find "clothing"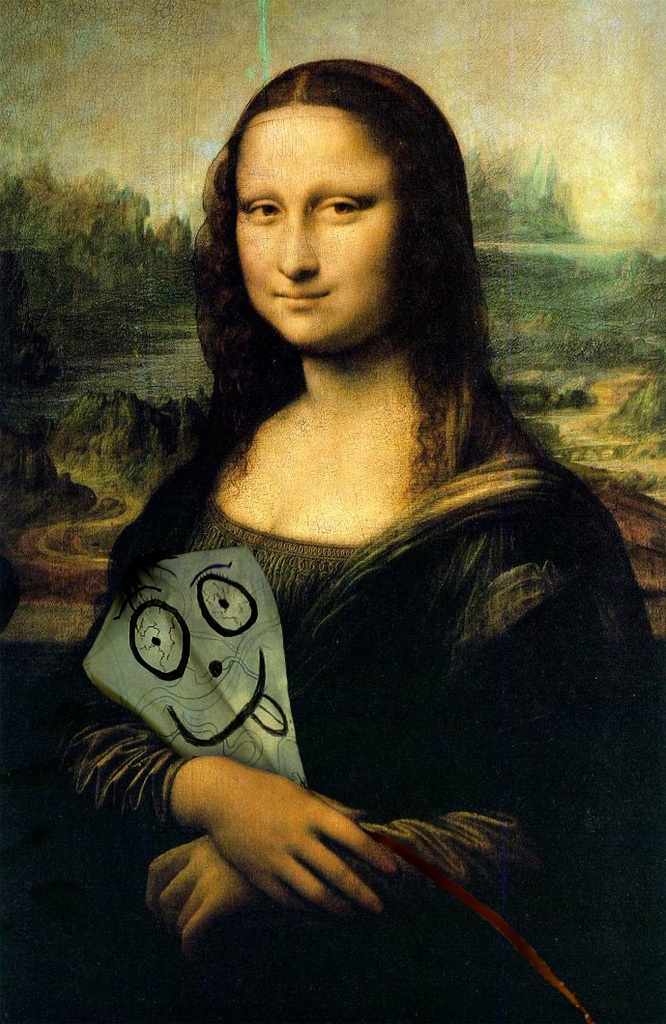
(left=26, top=379, right=665, bottom=1023)
